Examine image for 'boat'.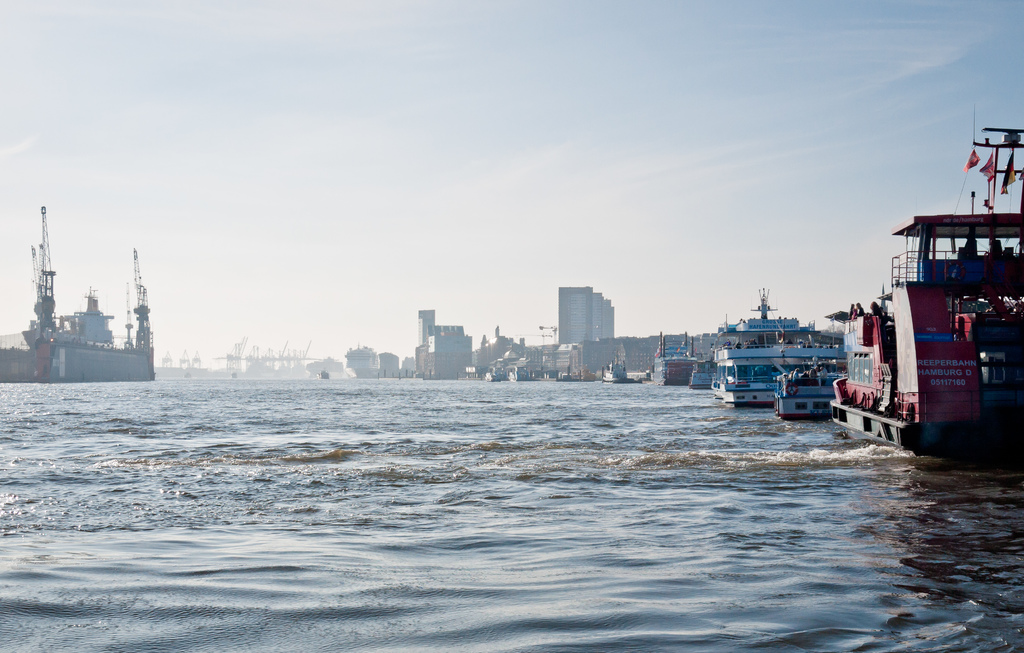
Examination result: region(769, 357, 836, 419).
